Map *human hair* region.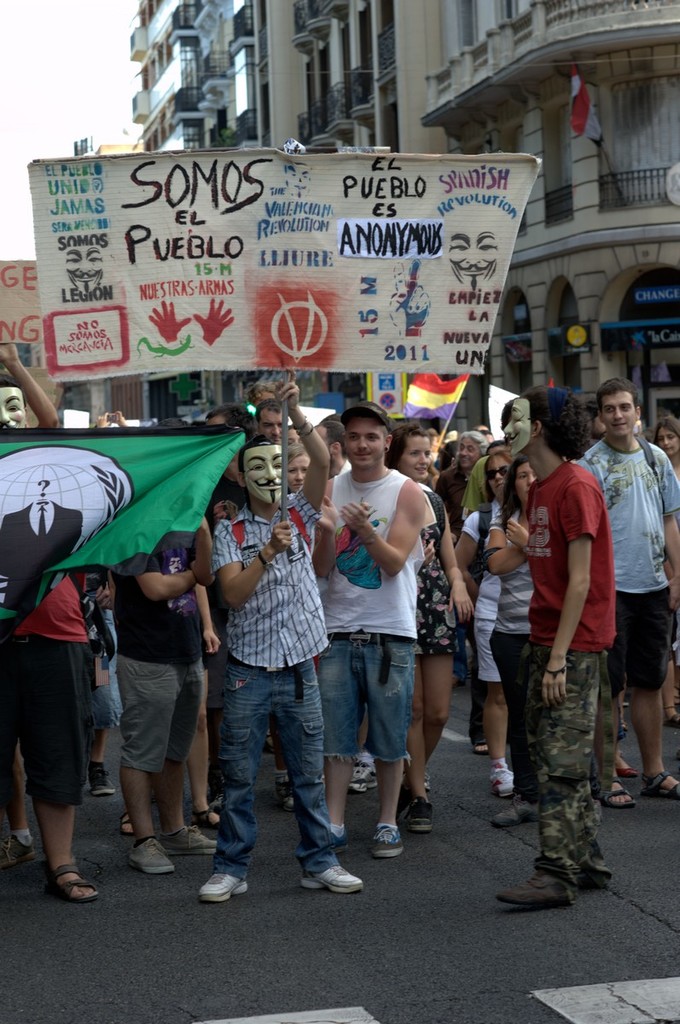
Mapped to <bbox>655, 416, 679, 444</bbox>.
